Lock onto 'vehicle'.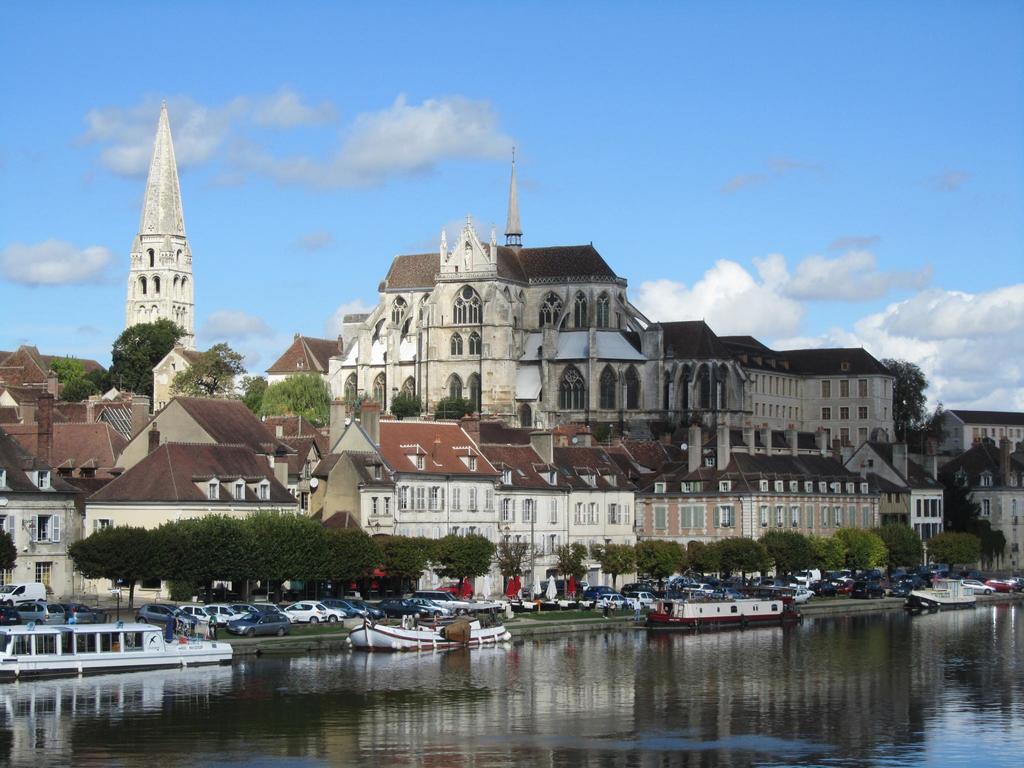
Locked: {"x1": 629, "y1": 589, "x2": 653, "y2": 614}.
